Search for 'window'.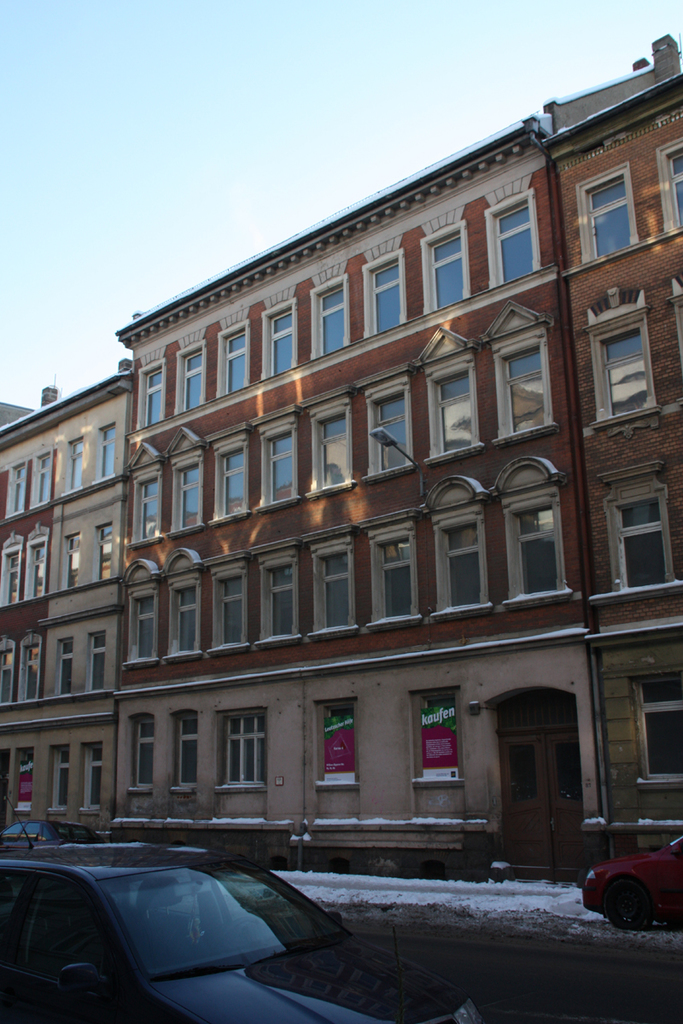
Found at [left=482, top=300, right=551, bottom=453].
